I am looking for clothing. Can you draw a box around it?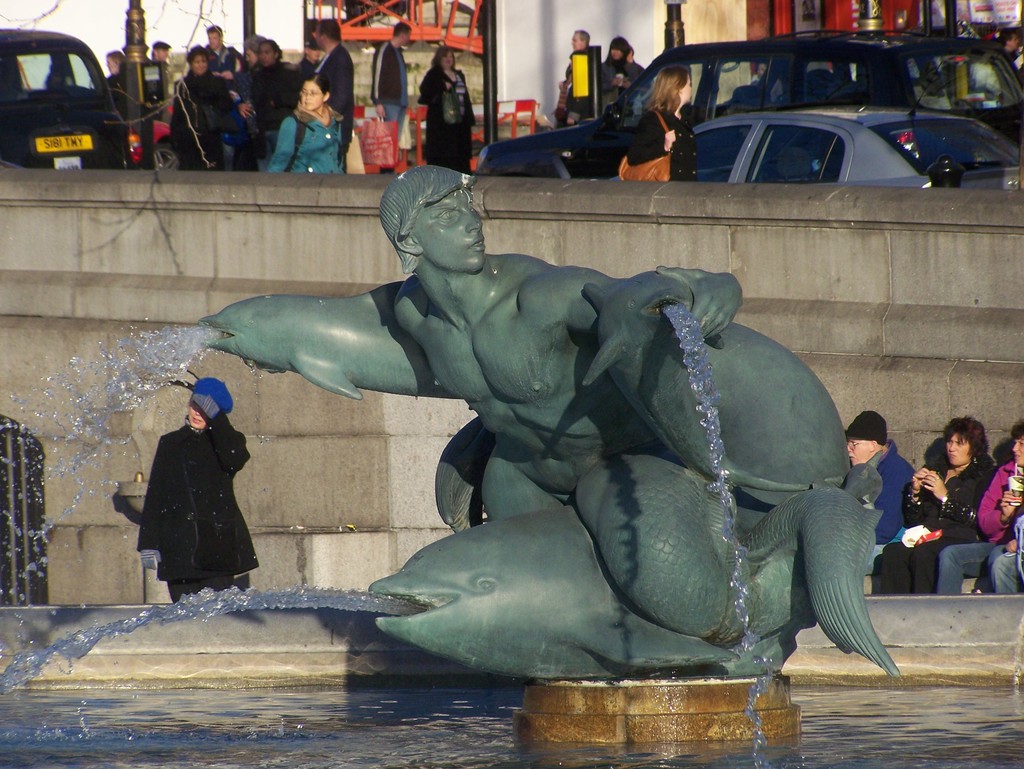
Sure, the bounding box is {"x1": 368, "y1": 39, "x2": 416, "y2": 150}.
